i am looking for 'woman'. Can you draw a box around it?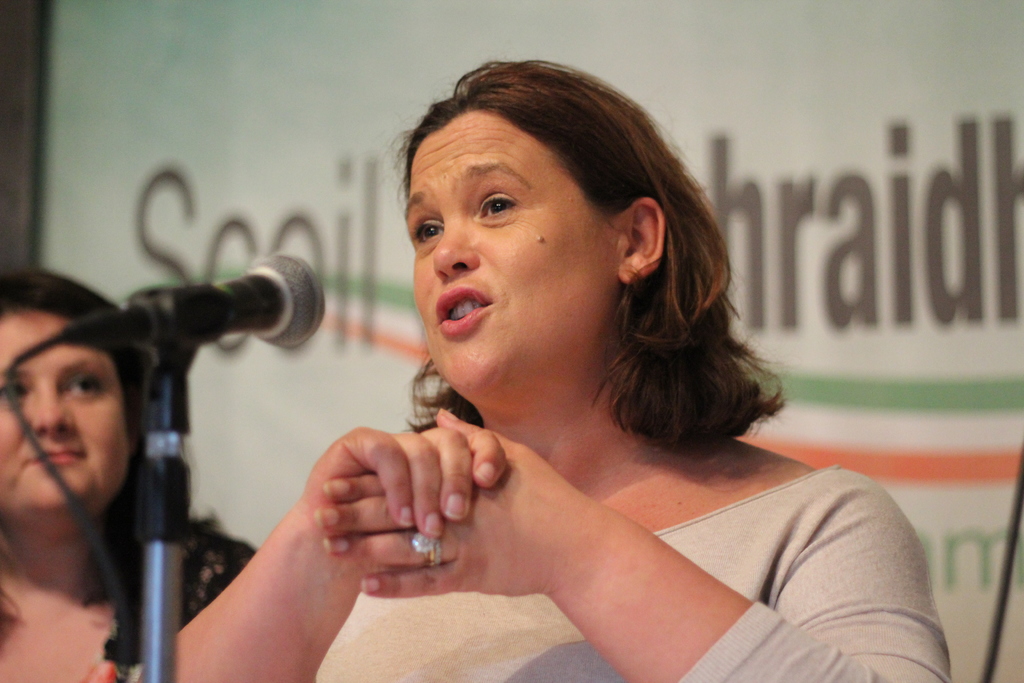
Sure, the bounding box is crop(0, 273, 260, 682).
